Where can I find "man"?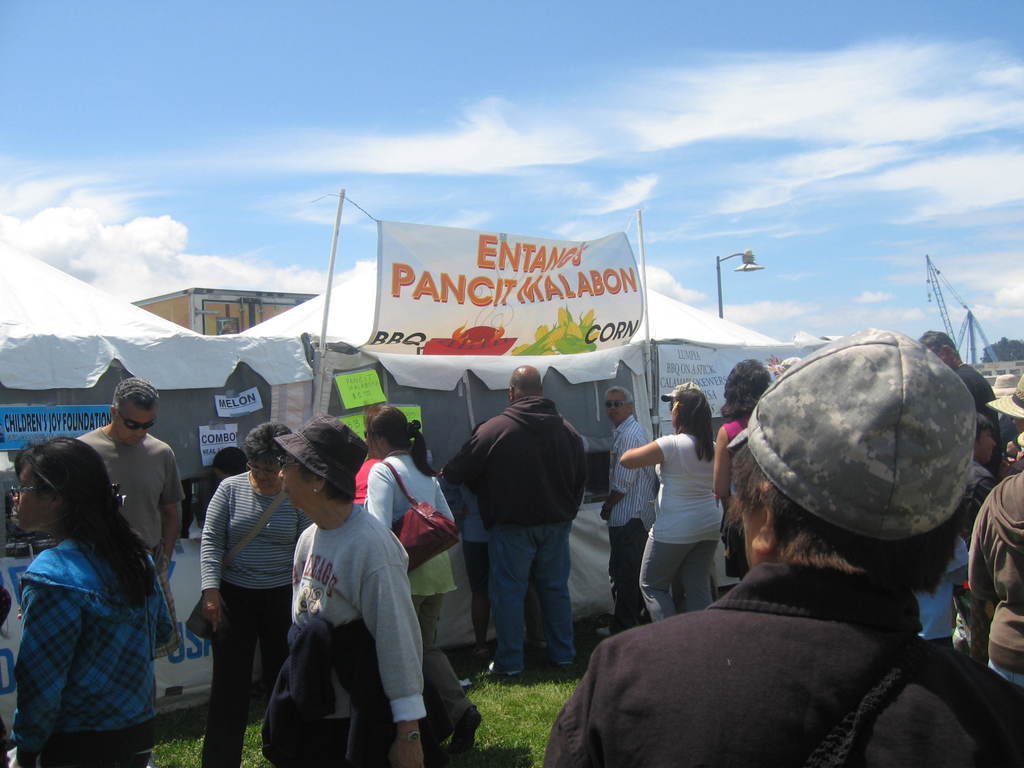
You can find it at BBox(76, 378, 189, 572).
